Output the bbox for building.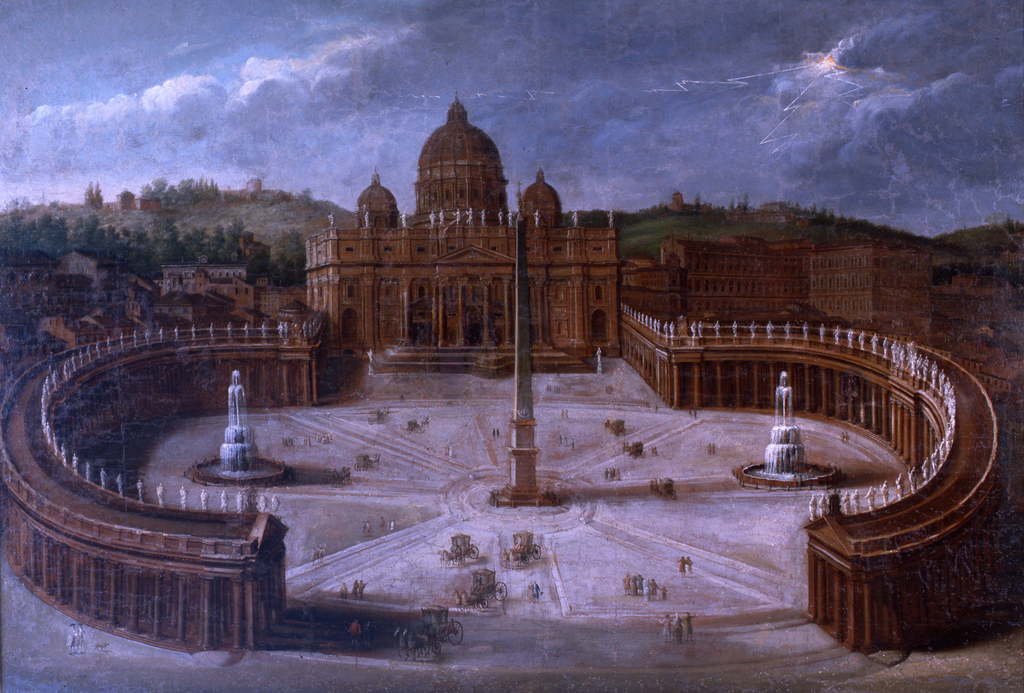
detection(0, 88, 1023, 658).
